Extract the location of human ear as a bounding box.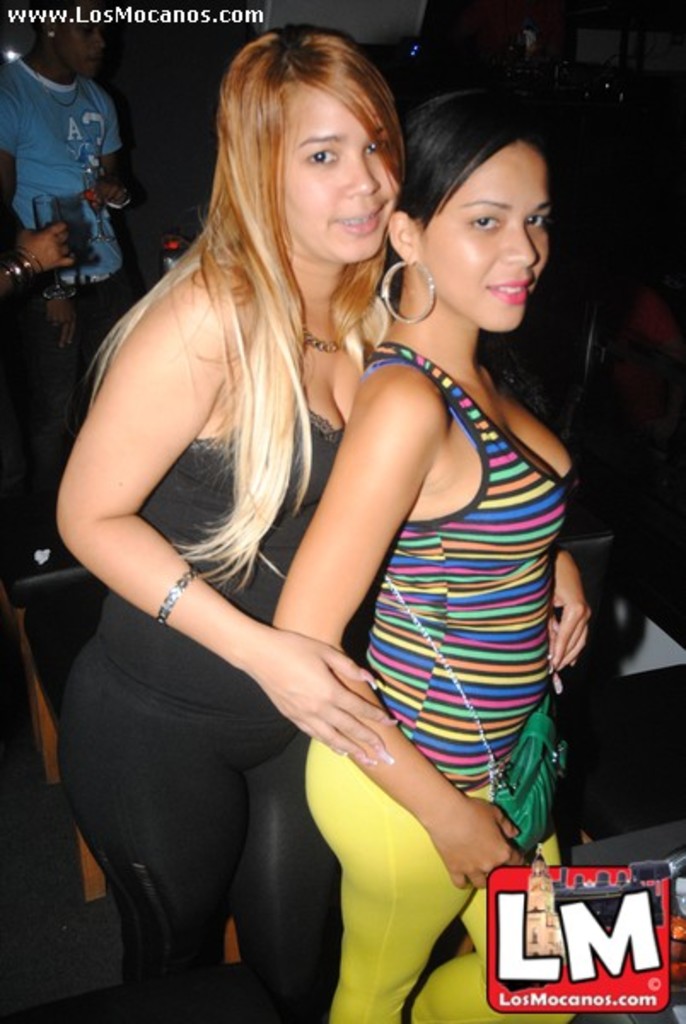
41,22,56,38.
